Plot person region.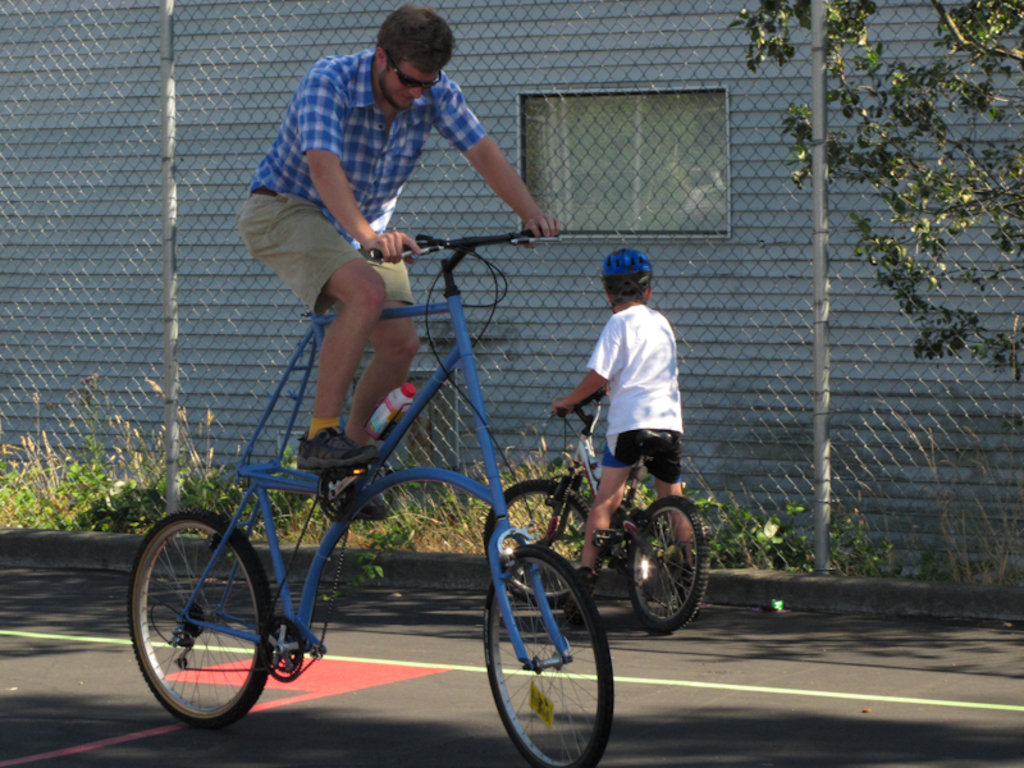
Plotted at 543, 247, 707, 585.
